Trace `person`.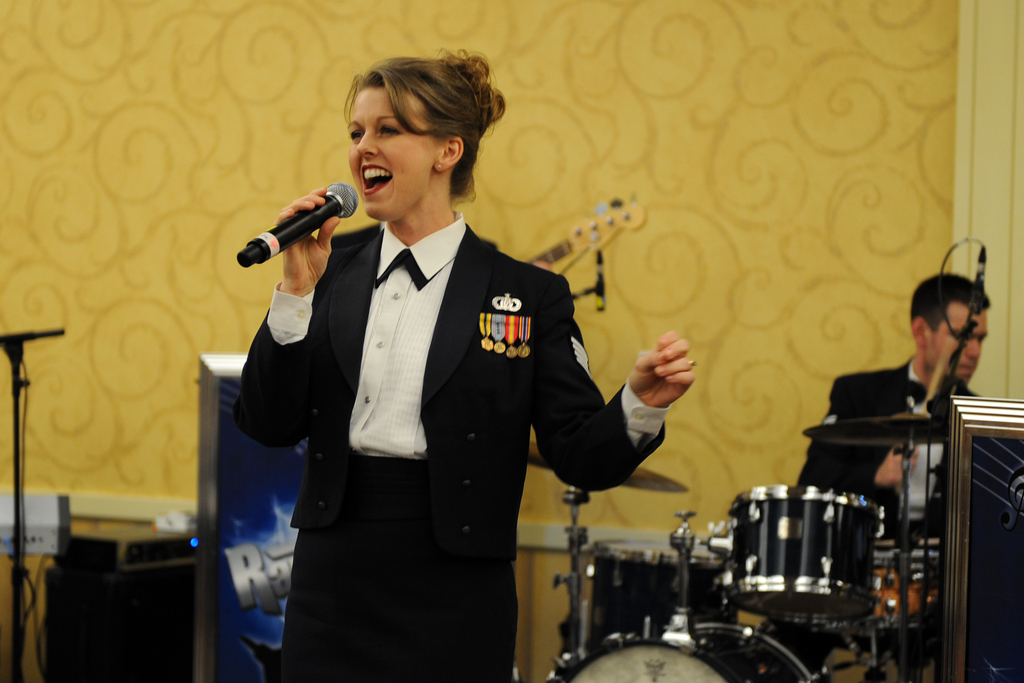
Traced to detection(792, 273, 994, 597).
